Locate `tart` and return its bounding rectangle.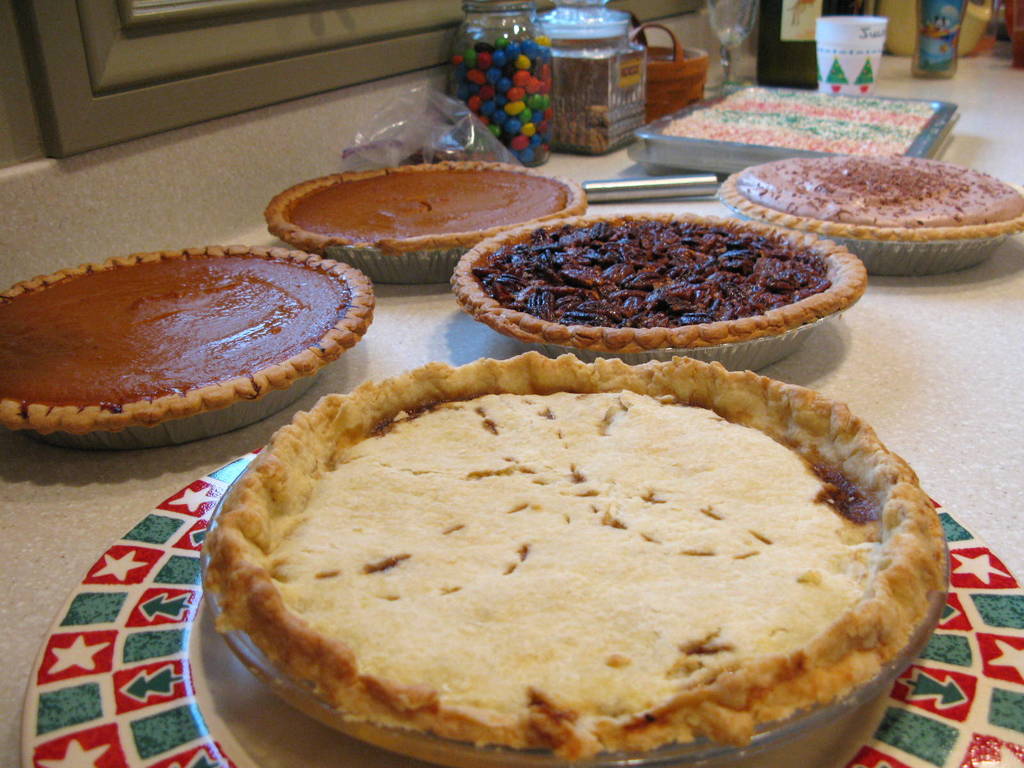
x1=266 y1=159 x2=586 y2=284.
